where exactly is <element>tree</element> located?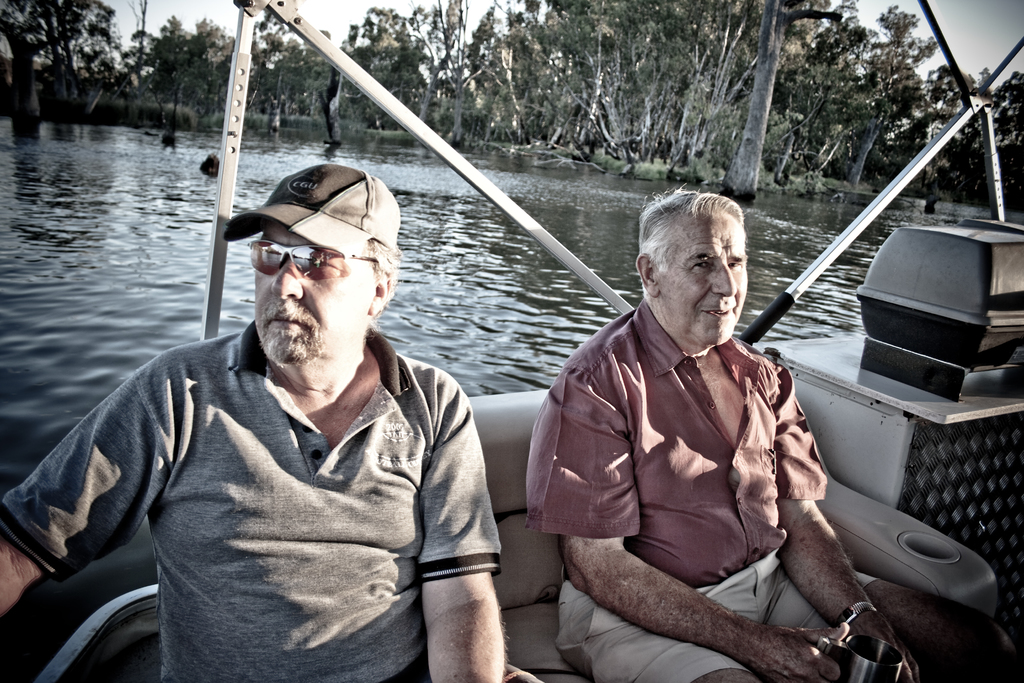
Its bounding box is 952/64/1023/210.
